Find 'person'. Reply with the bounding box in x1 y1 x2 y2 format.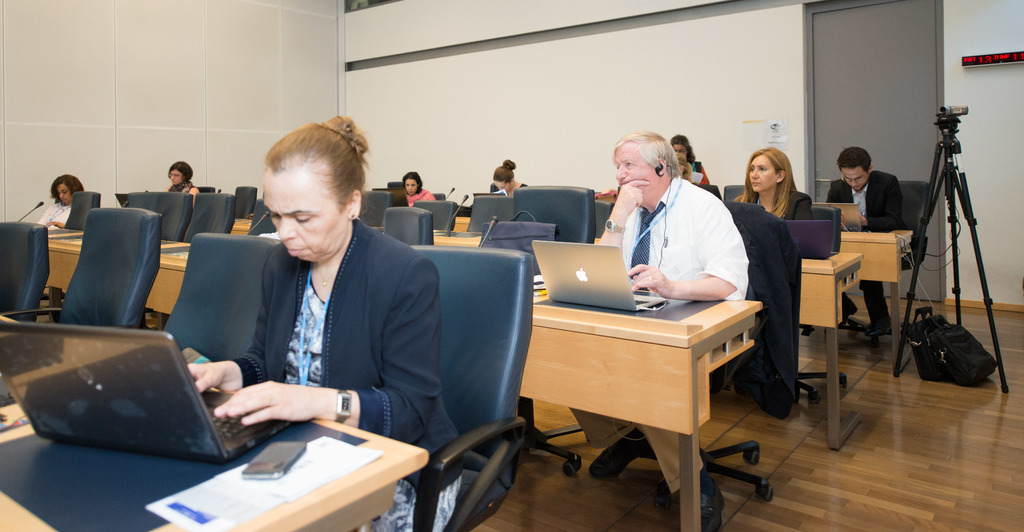
733 149 811 223.
